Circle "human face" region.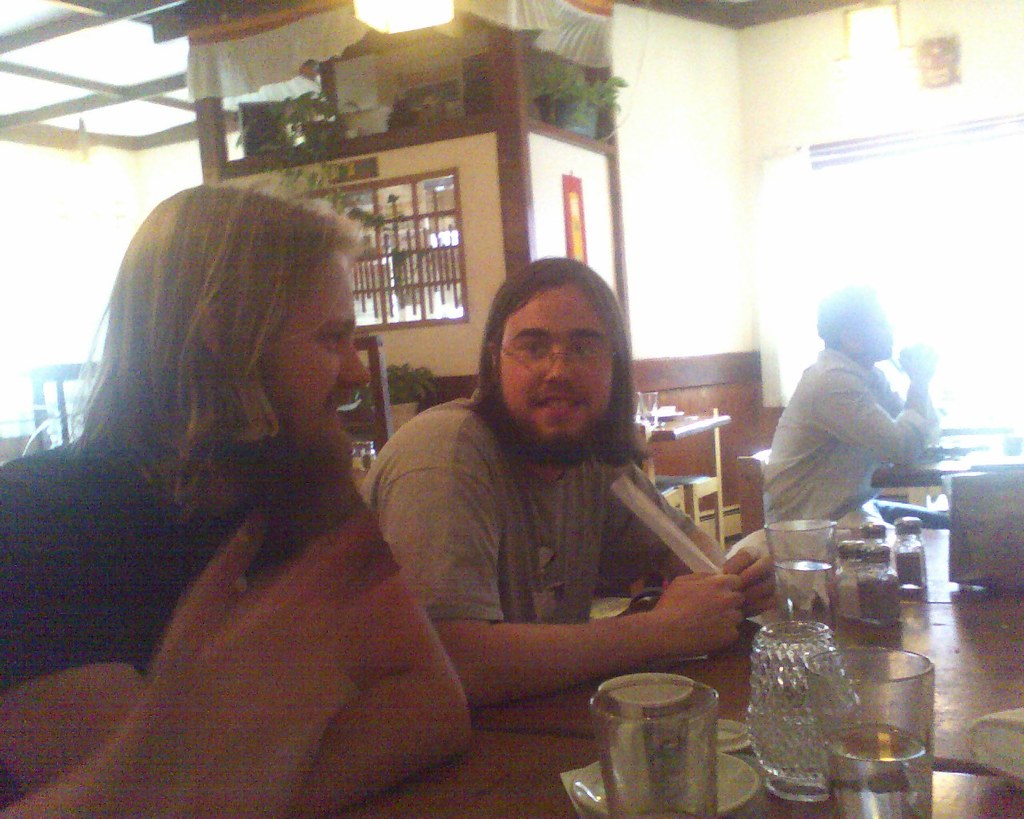
Region: x1=500, y1=278, x2=614, y2=437.
